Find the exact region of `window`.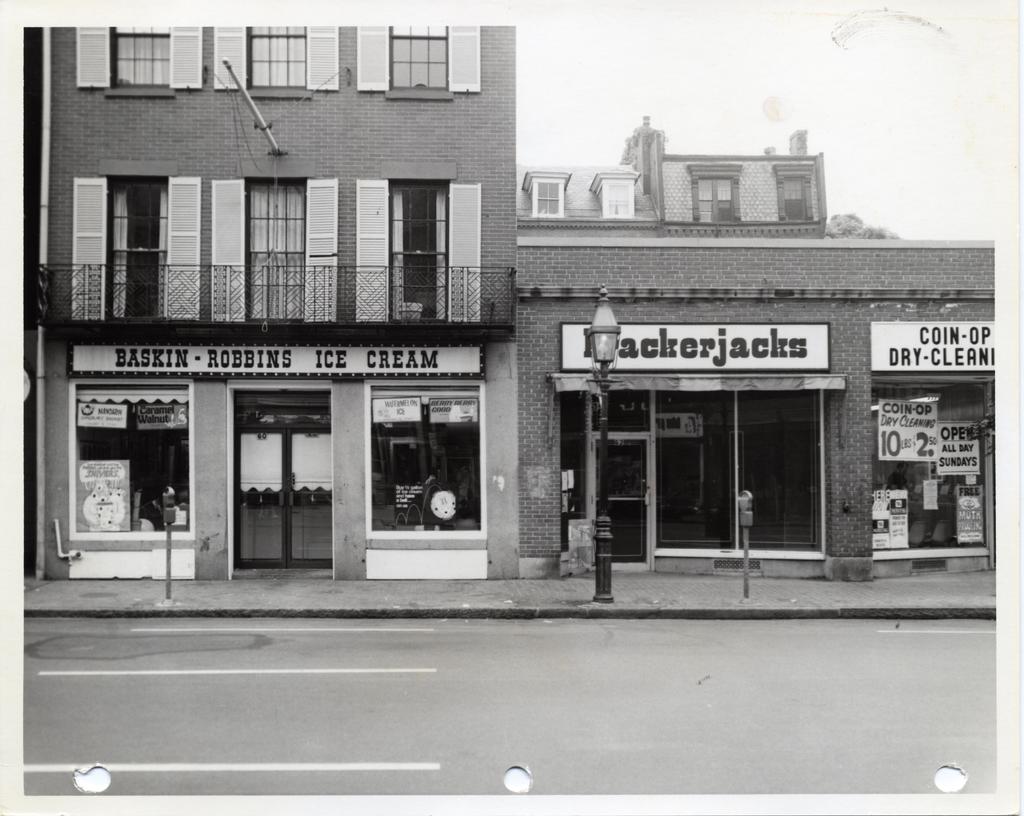
Exact region: detection(209, 155, 340, 327).
